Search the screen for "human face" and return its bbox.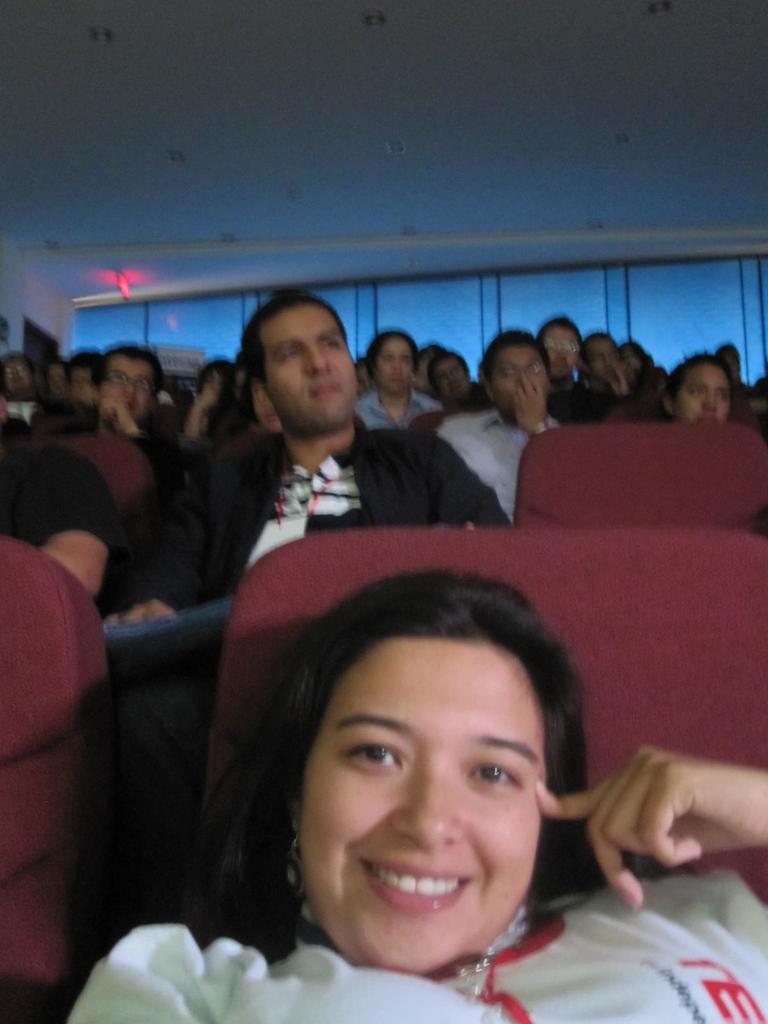
Found: rect(374, 338, 413, 392).
